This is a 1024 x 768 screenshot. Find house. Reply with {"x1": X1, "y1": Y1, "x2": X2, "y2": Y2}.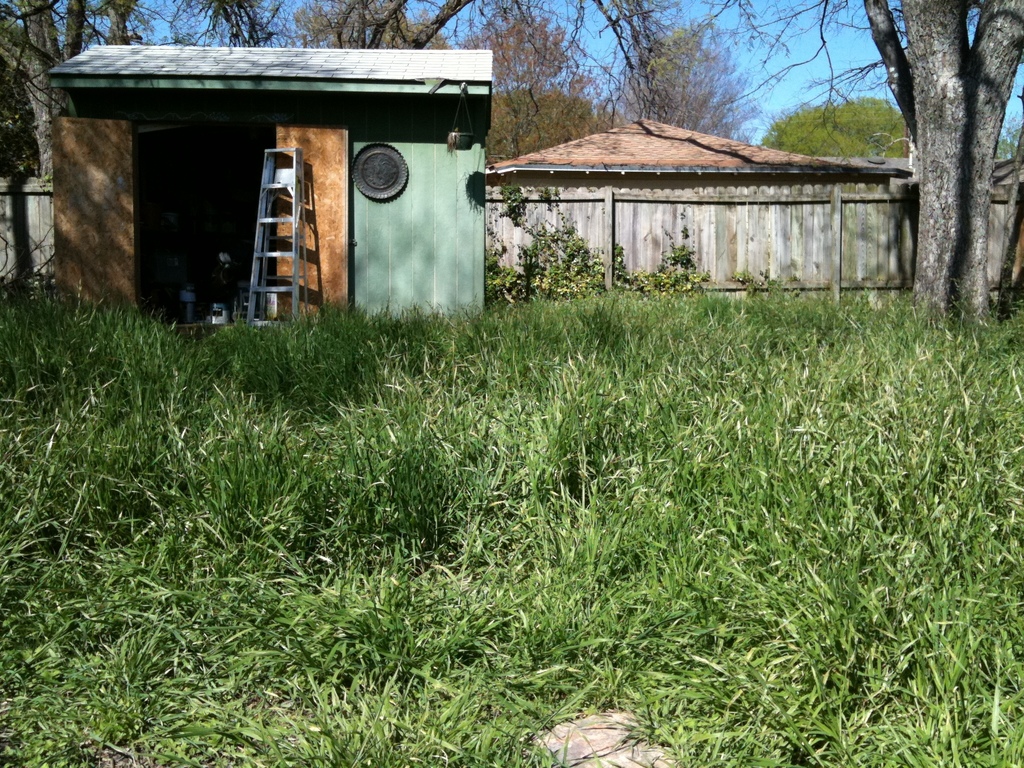
{"x1": 55, "y1": 44, "x2": 493, "y2": 344}.
